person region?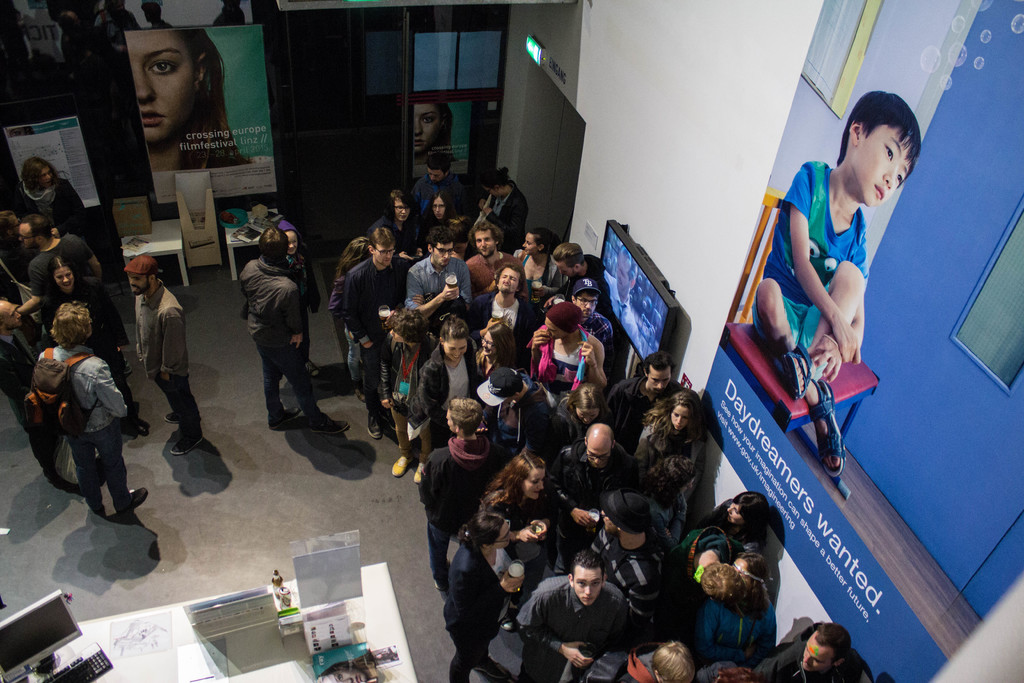
BBox(135, 252, 204, 456)
